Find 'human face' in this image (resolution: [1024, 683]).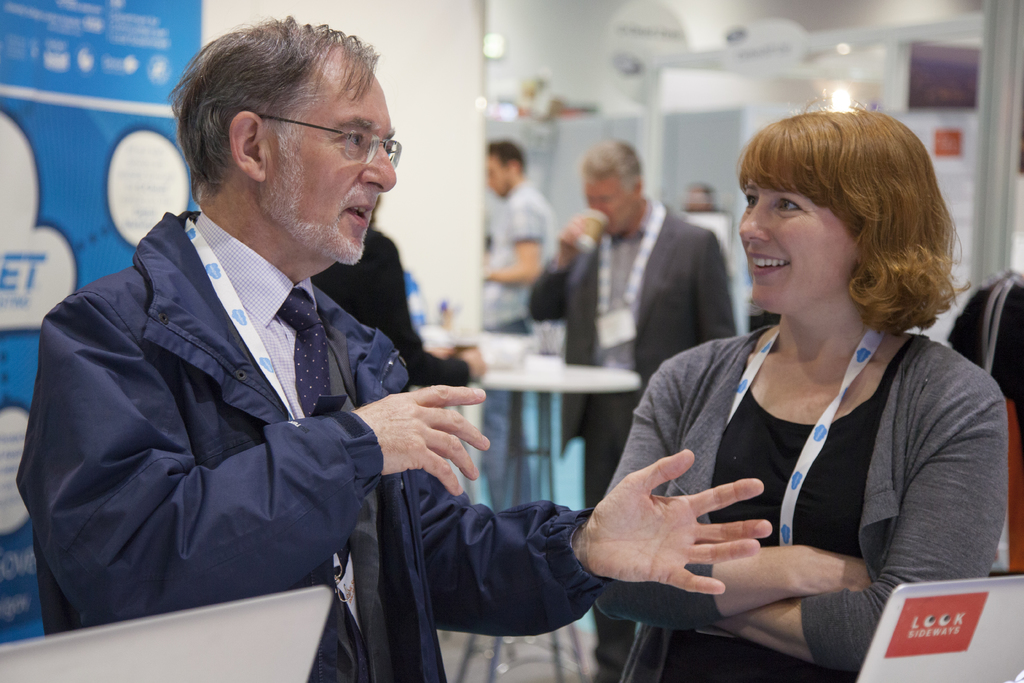
rect(584, 177, 632, 234).
